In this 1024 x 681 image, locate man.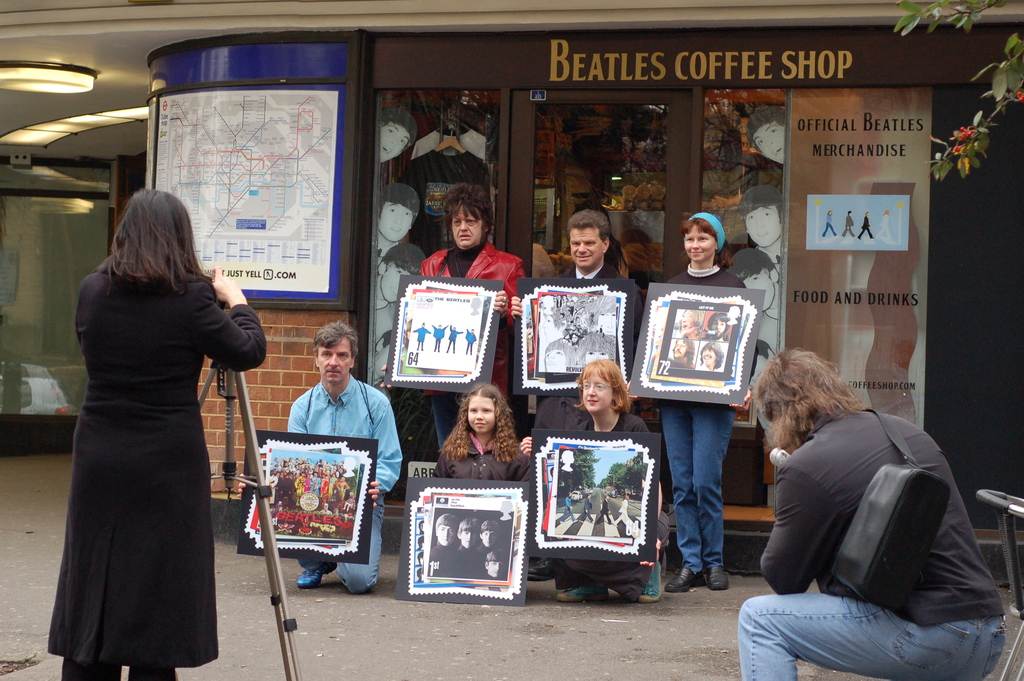
Bounding box: bbox(508, 214, 653, 585).
